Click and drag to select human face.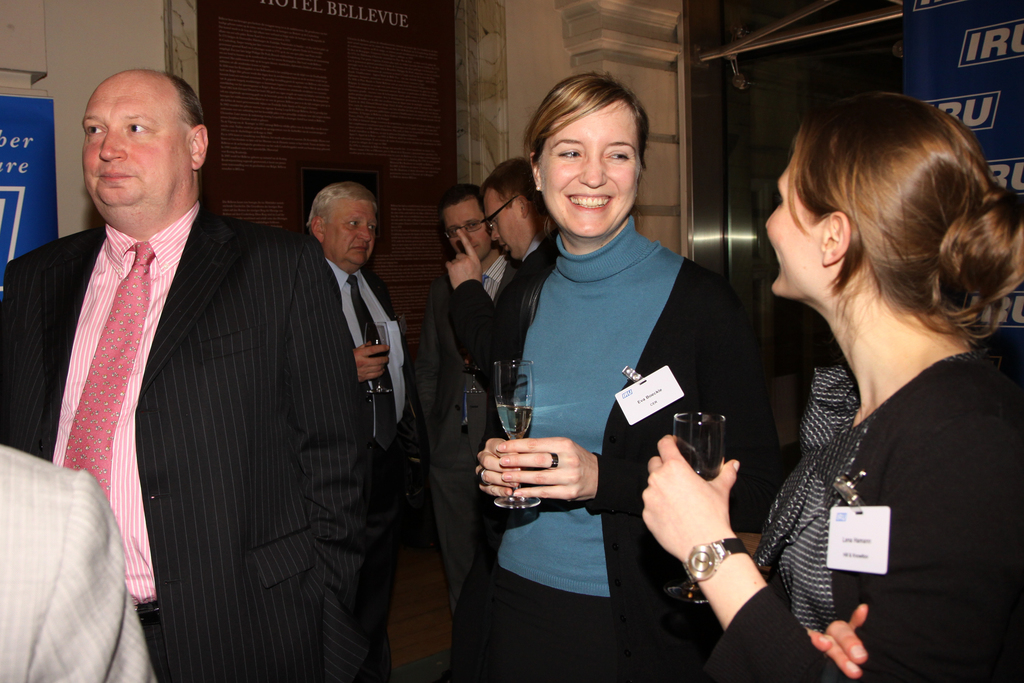
Selection: <region>539, 116, 633, 232</region>.
